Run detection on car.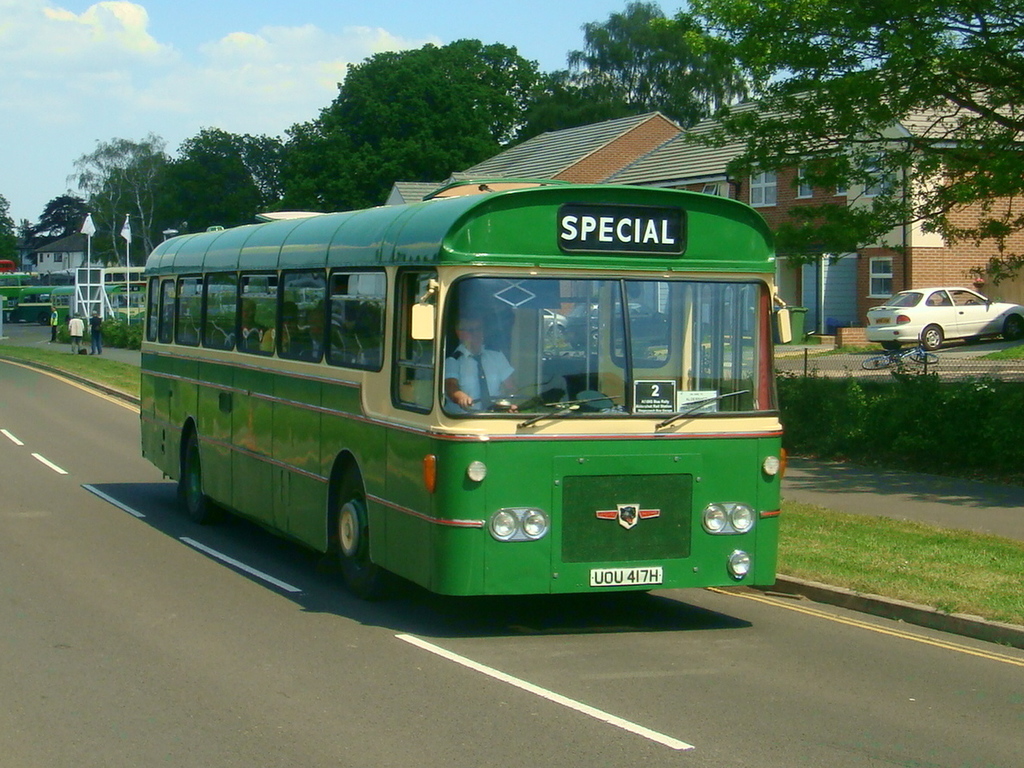
Result: (864, 286, 1023, 352).
